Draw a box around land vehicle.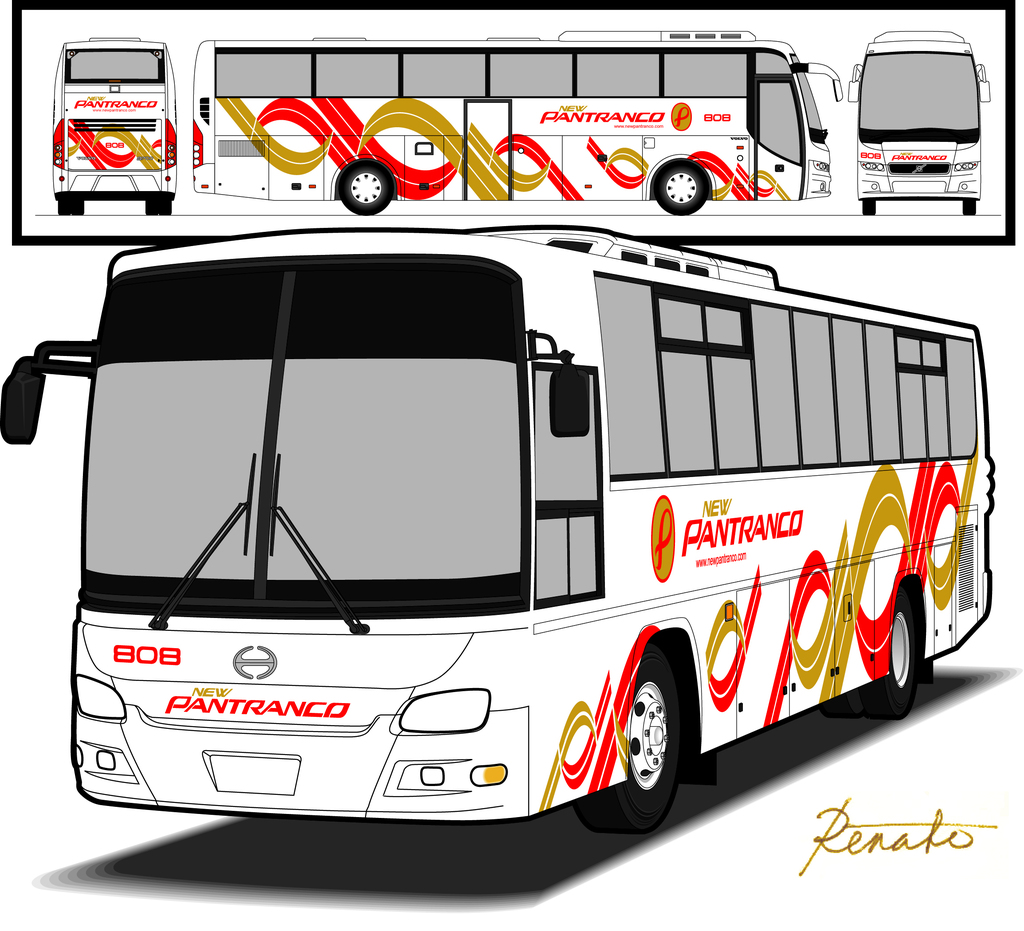
[left=191, top=28, right=842, bottom=210].
